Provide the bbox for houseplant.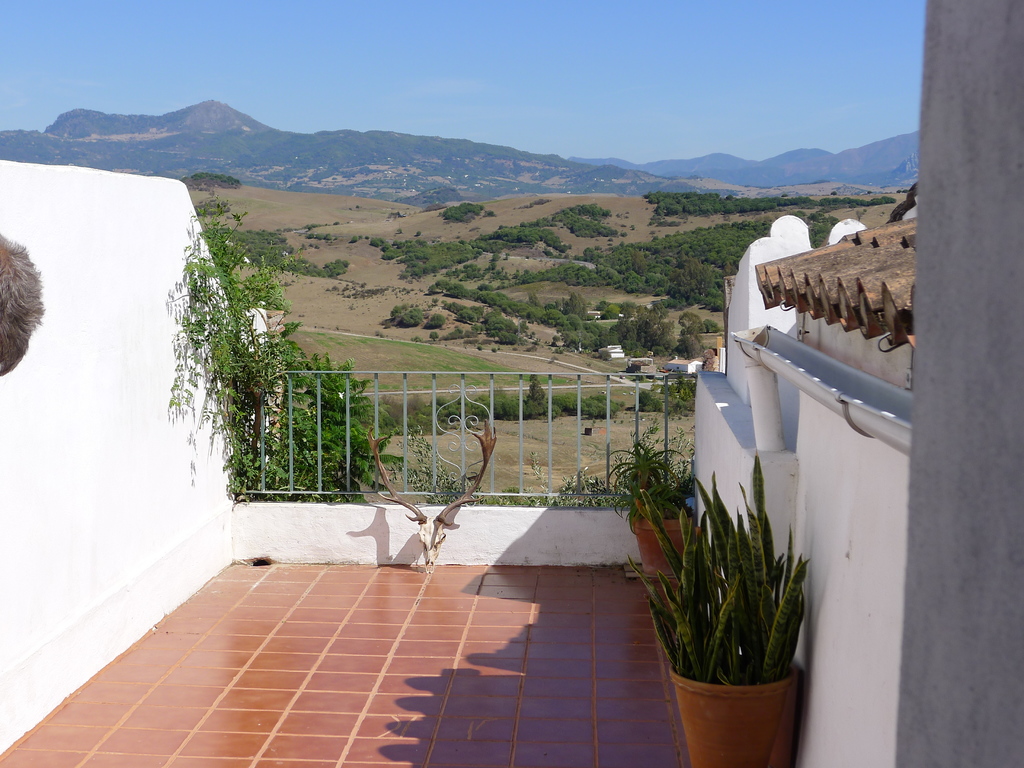
<bbox>632, 444, 804, 755</bbox>.
